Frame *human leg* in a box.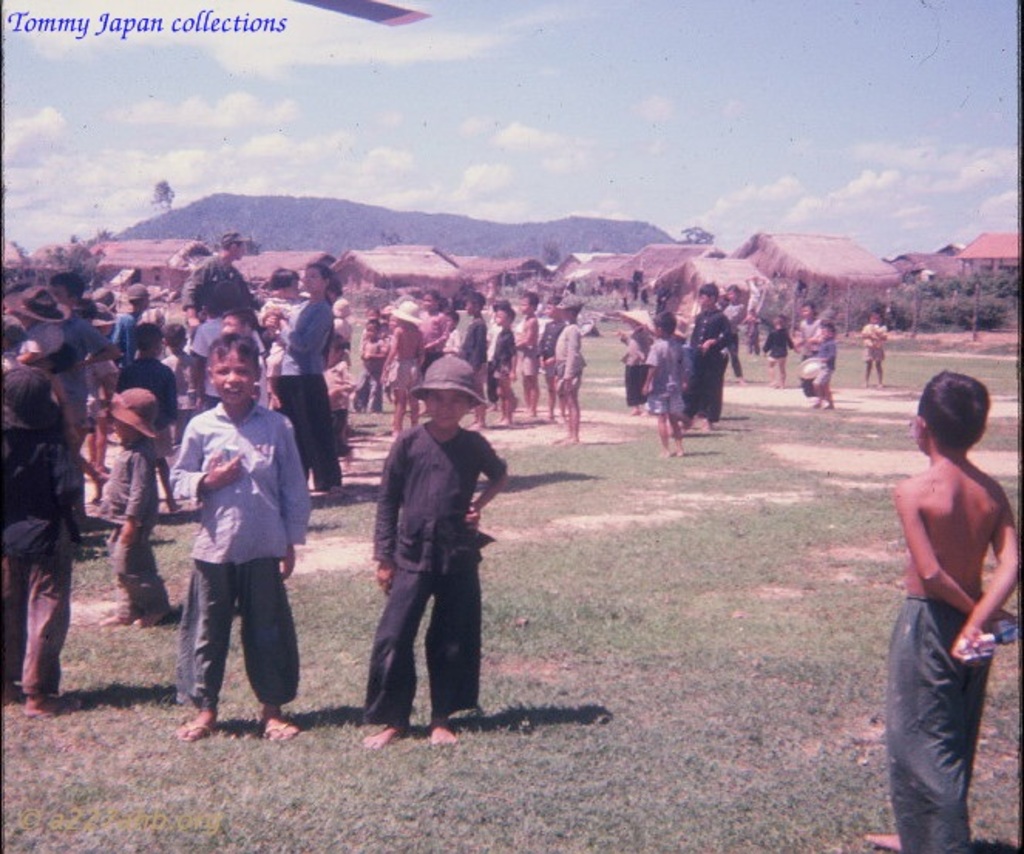
[x1=680, y1=405, x2=681, y2=448].
